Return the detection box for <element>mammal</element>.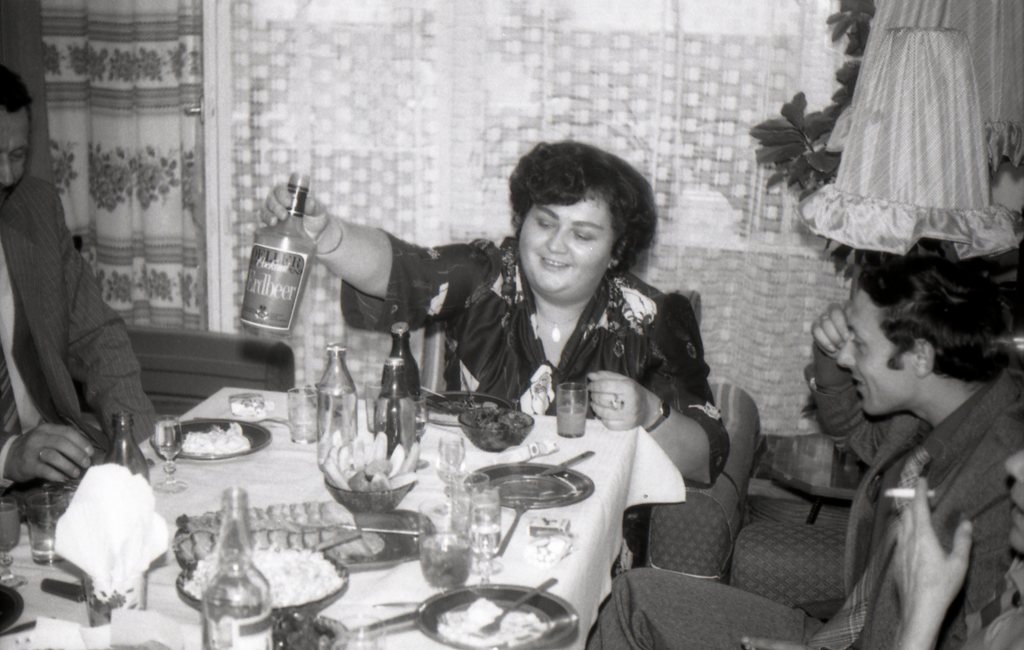
box(582, 256, 1021, 649).
